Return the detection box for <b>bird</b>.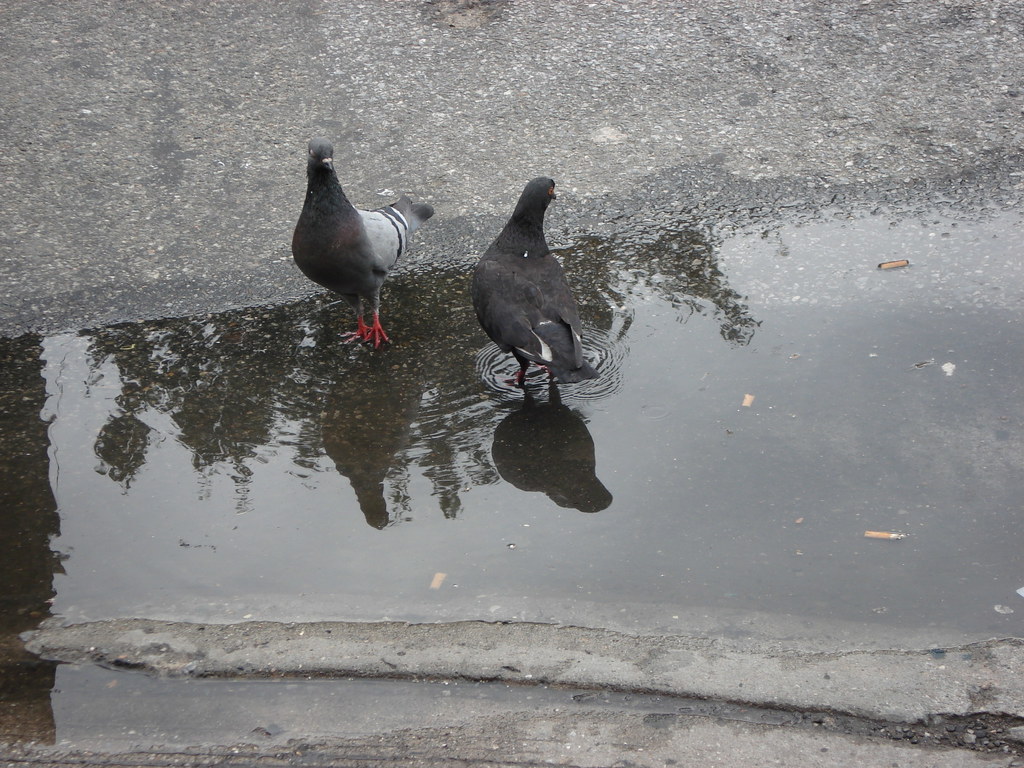
locate(456, 166, 598, 396).
